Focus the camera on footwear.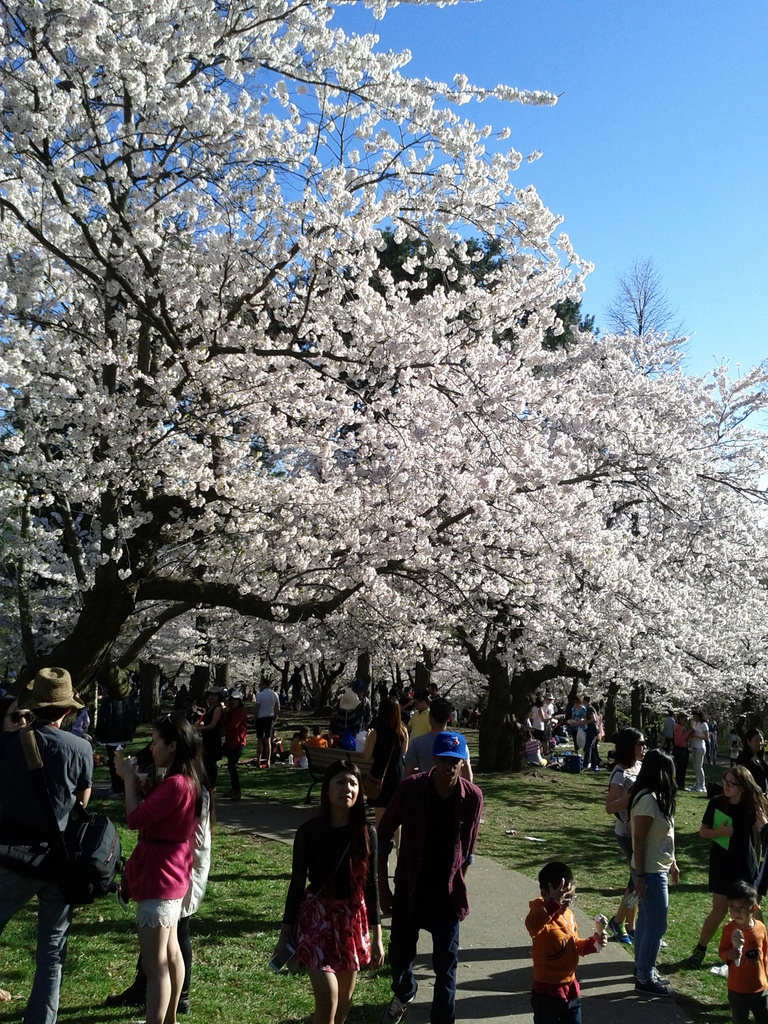
Focus region: <box>636,975,672,1000</box>.
